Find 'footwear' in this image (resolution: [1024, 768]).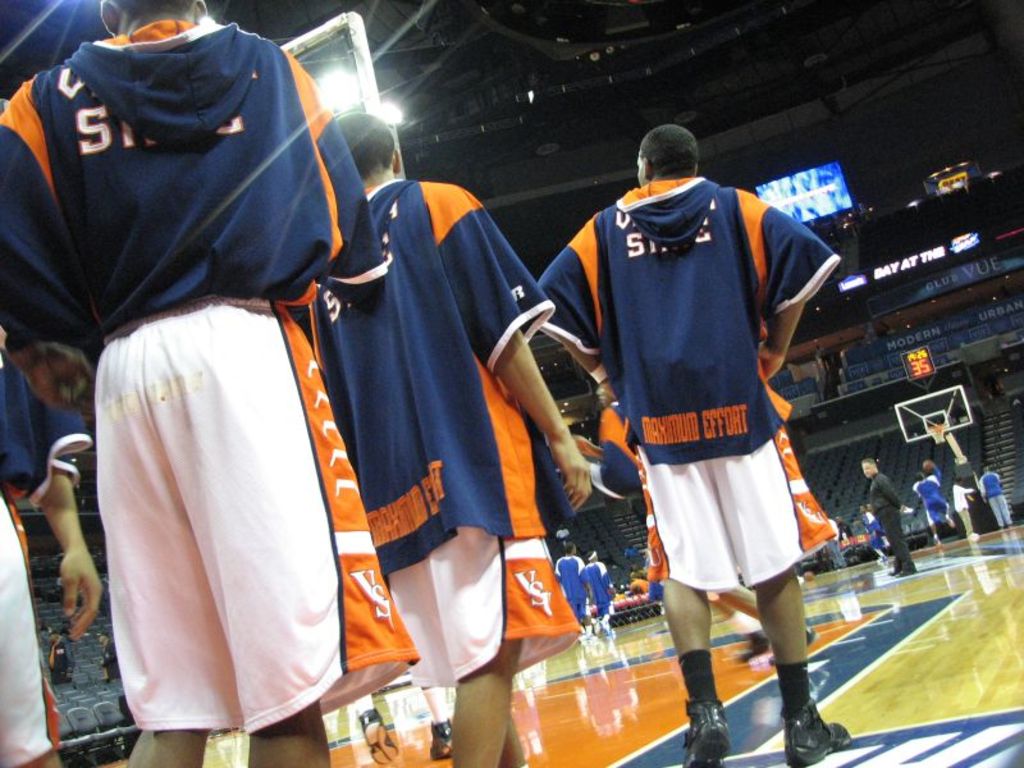
[x1=795, y1=700, x2=846, y2=767].
